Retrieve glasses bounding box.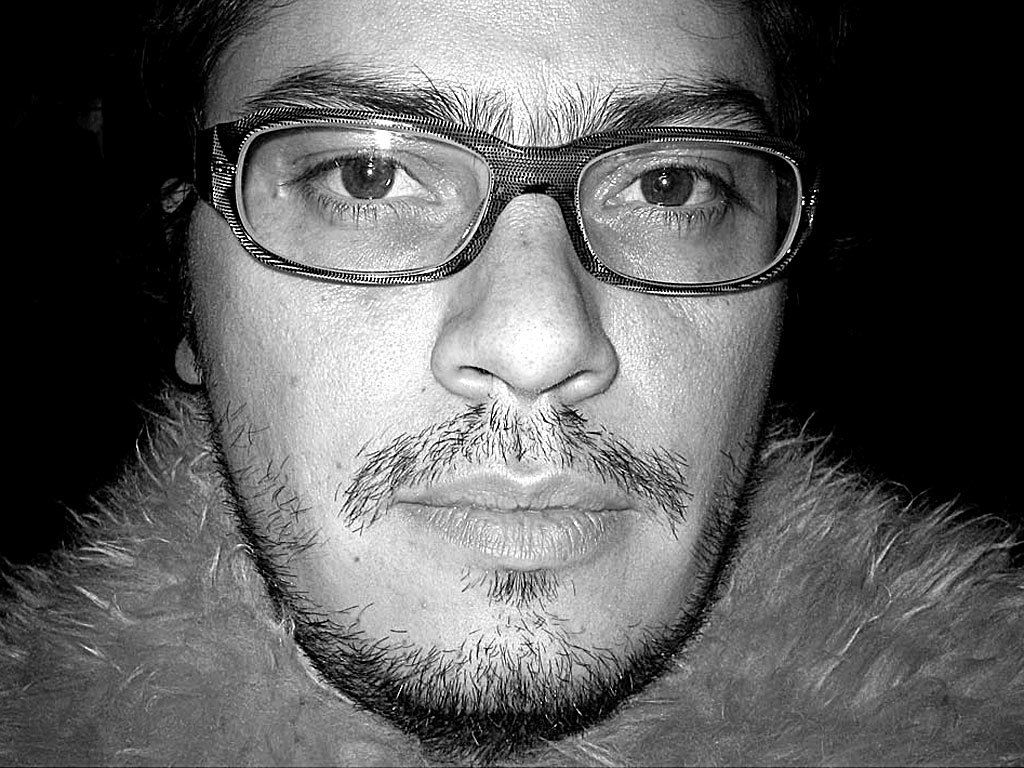
Bounding box: (163,98,834,289).
